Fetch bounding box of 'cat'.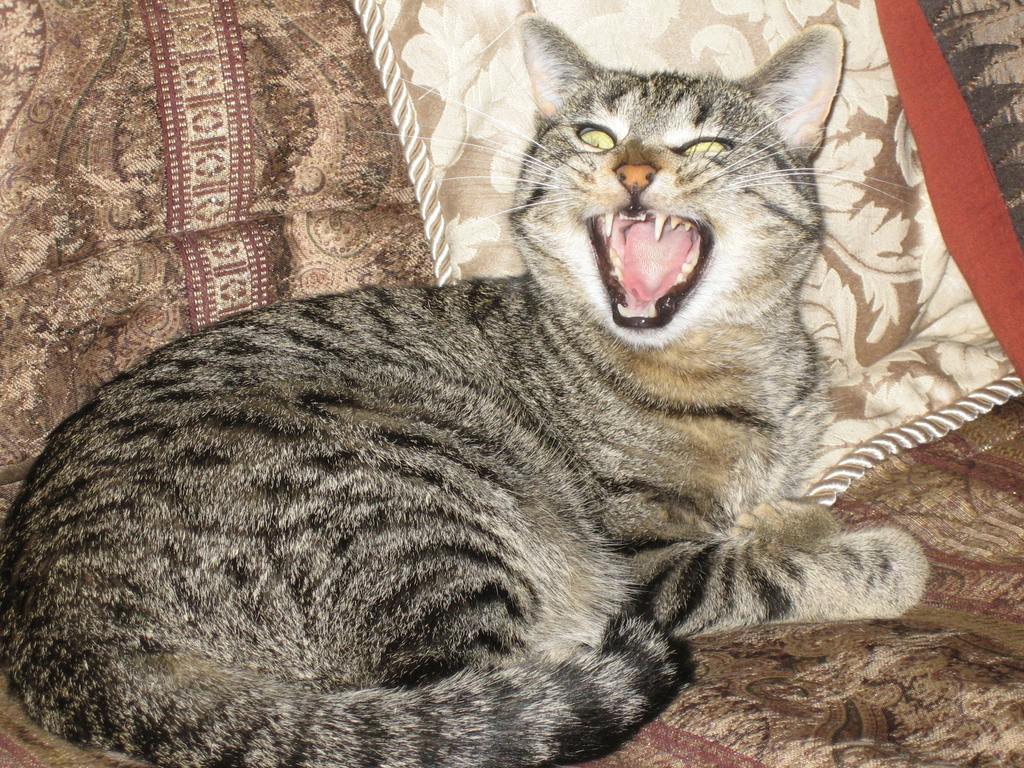
Bbox: x1=0 y1=8 x2=933 y2=767.
